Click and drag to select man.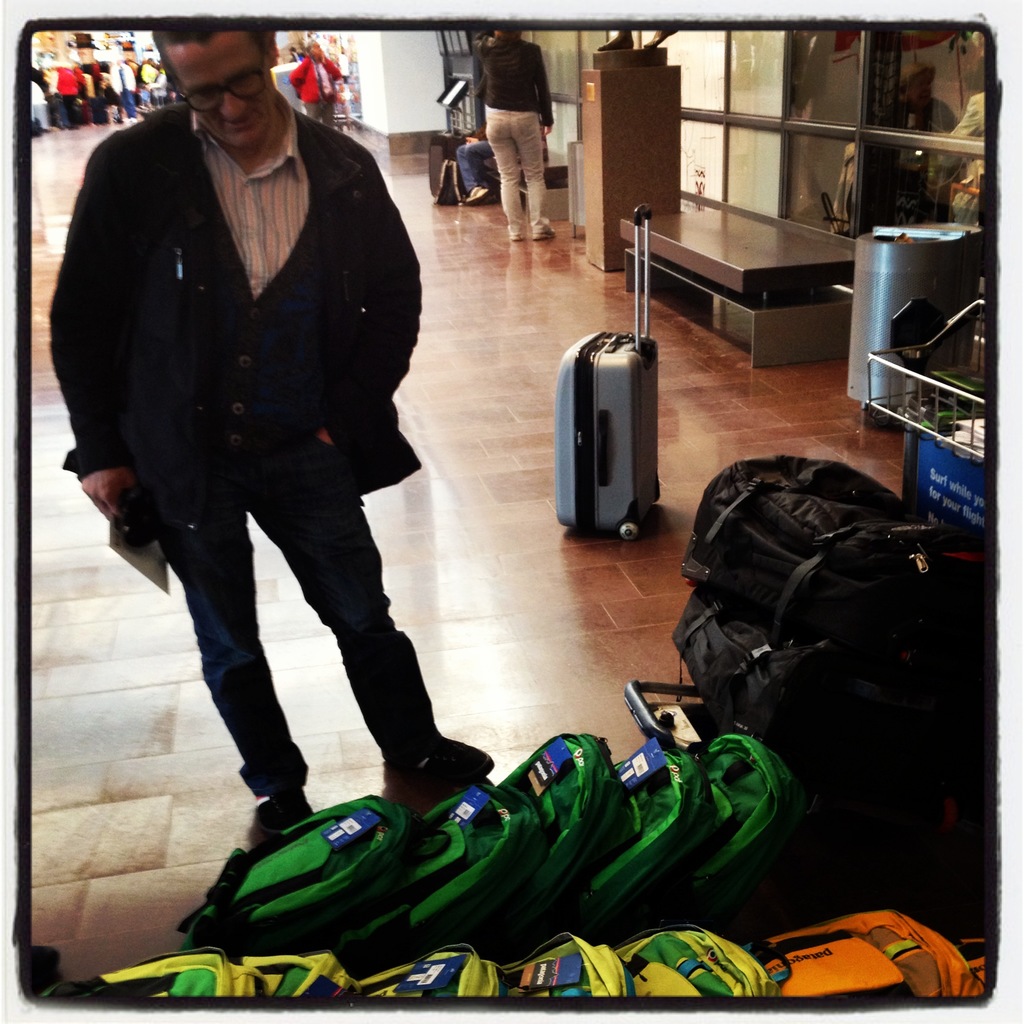
Selection: detection(58, 26, 477, 873).
